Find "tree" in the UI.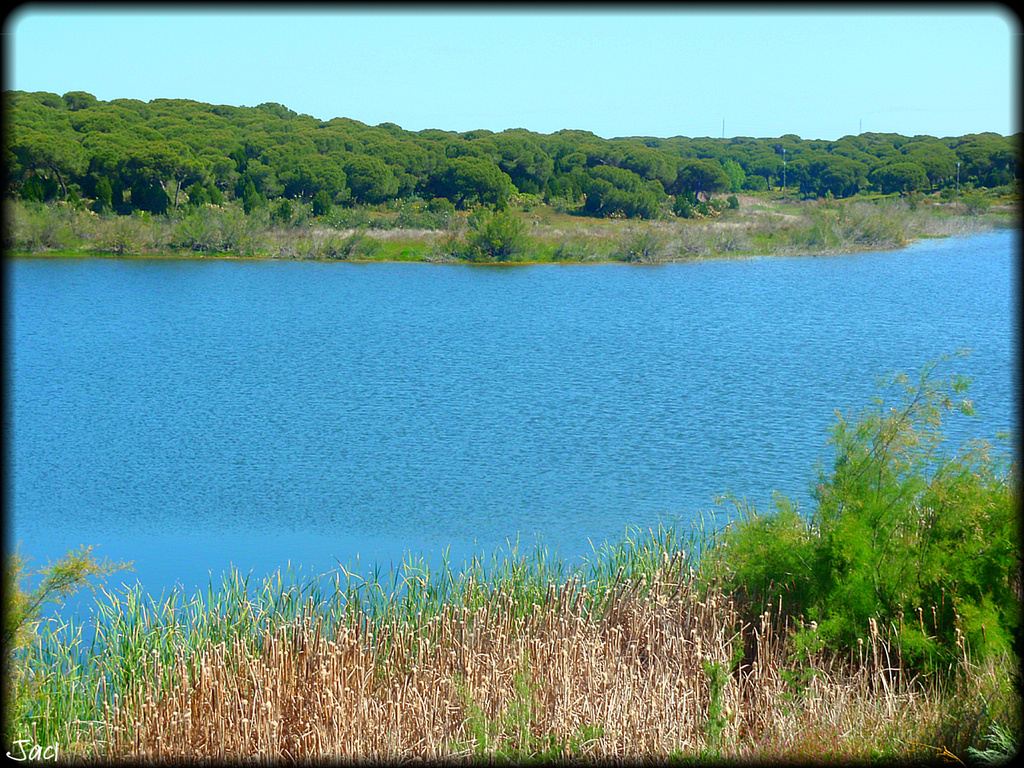
UI element at (x1=346, y1=156, x2=411, y2=200).
